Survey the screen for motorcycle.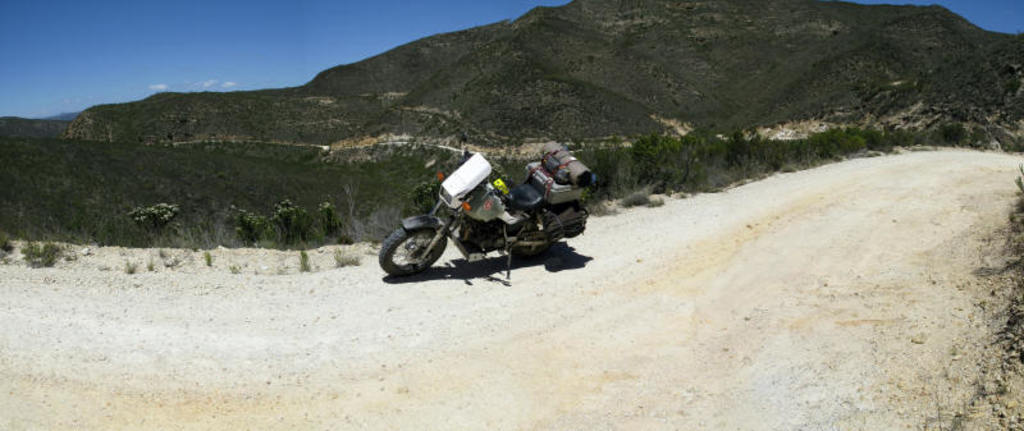
Survey found: bbox=(379, 145, 590, 278).
